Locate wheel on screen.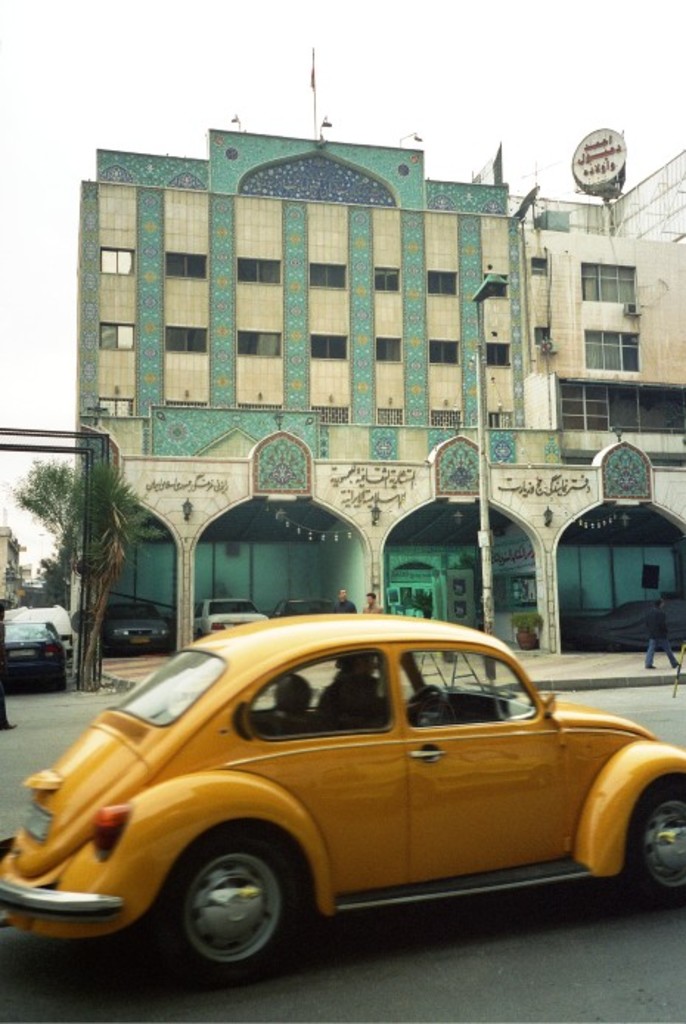
On screen at [x1=152, y1=831, x2=298, y2=972].
